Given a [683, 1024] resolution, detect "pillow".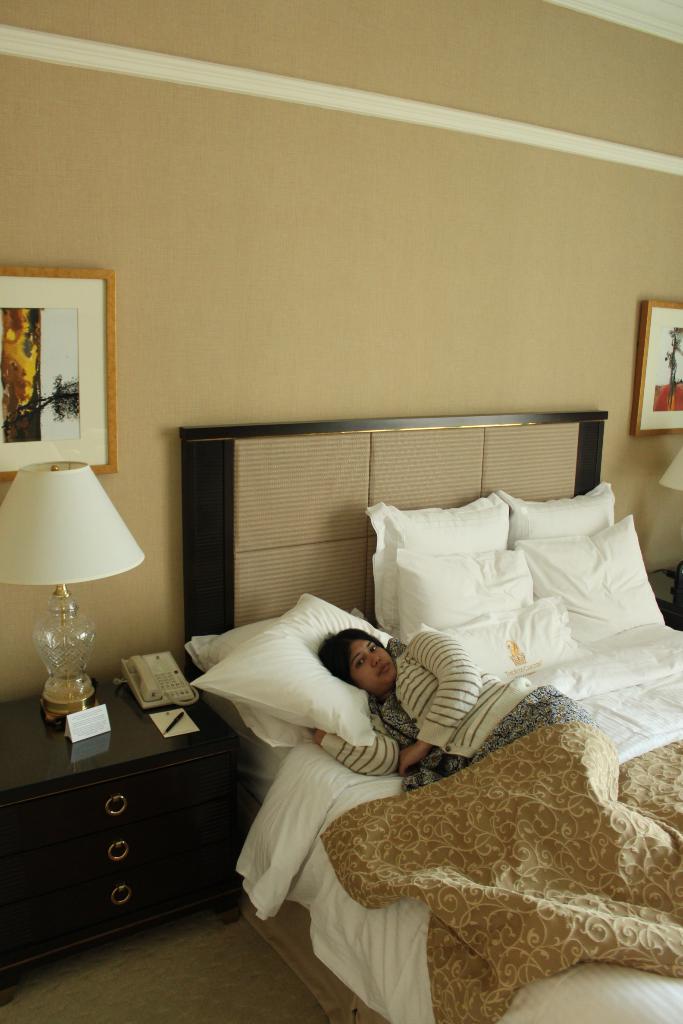
select_region(498, 483, 618, 547).
